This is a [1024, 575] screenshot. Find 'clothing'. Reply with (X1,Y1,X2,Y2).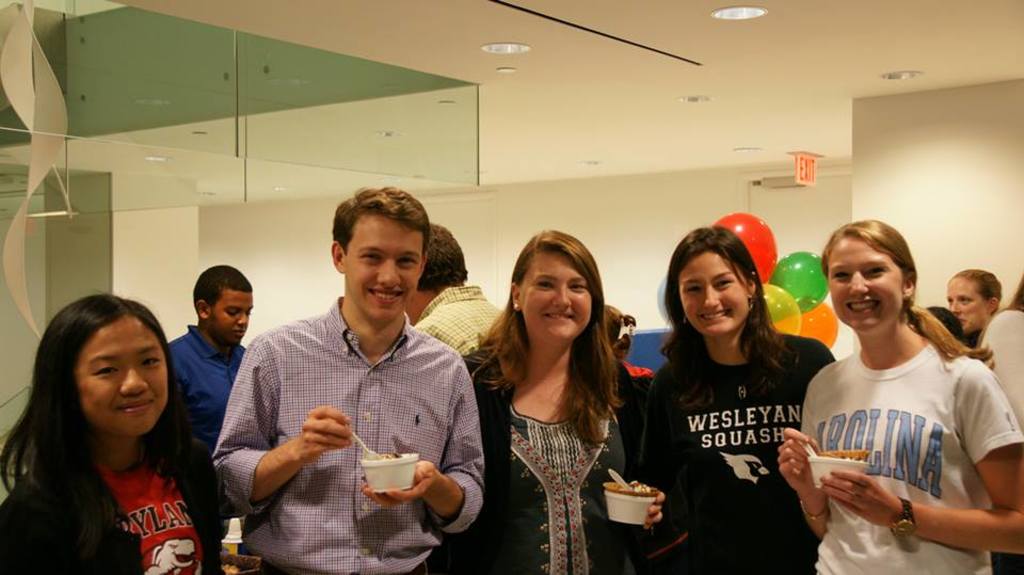
(468,356,631,574).
